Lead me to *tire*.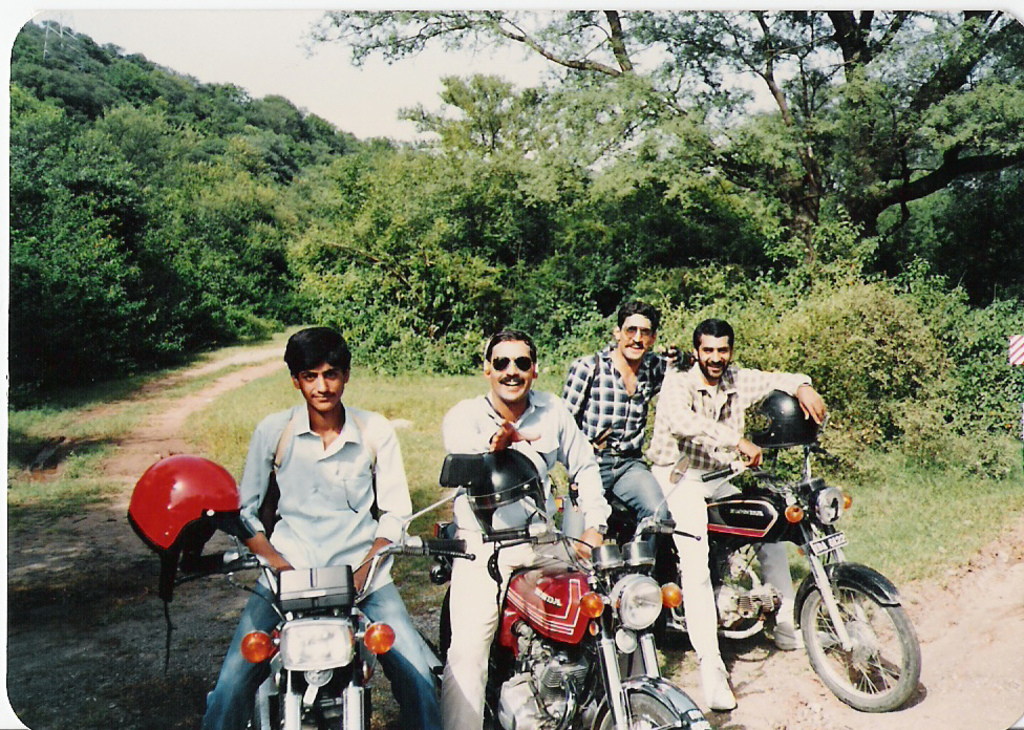
Lead to pyautogui.locateOnScreen(440, 585, 494, 669).
